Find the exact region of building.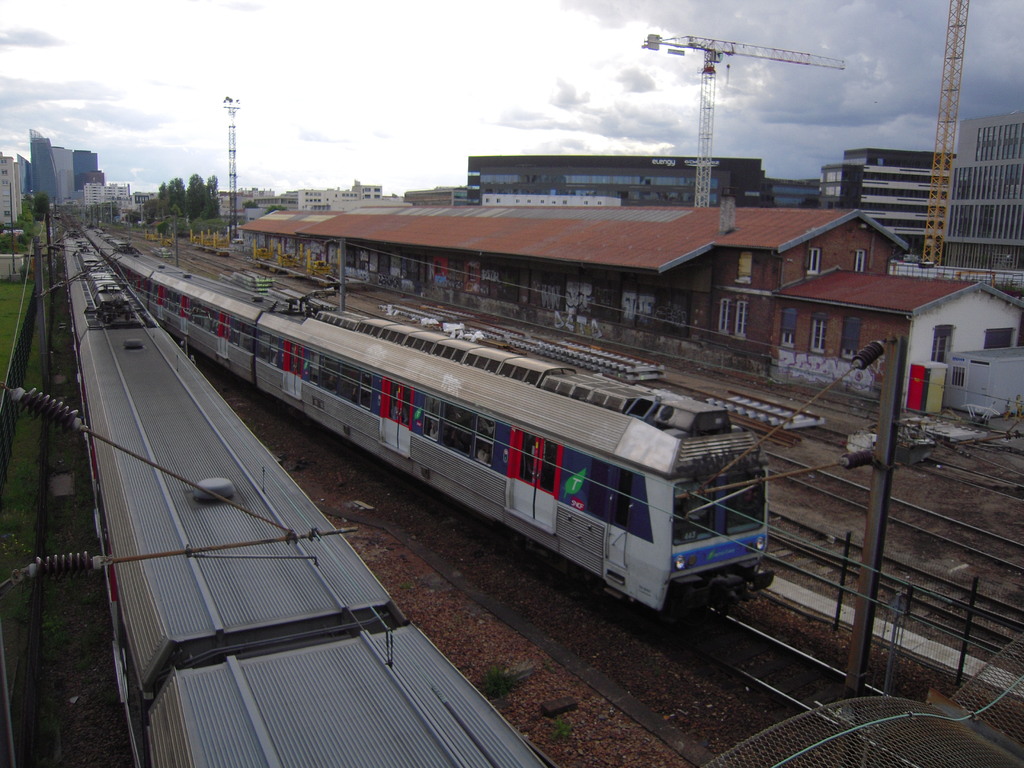
Exact region: pyautogui.locateOnScreen(0, 151, 17, 229).
